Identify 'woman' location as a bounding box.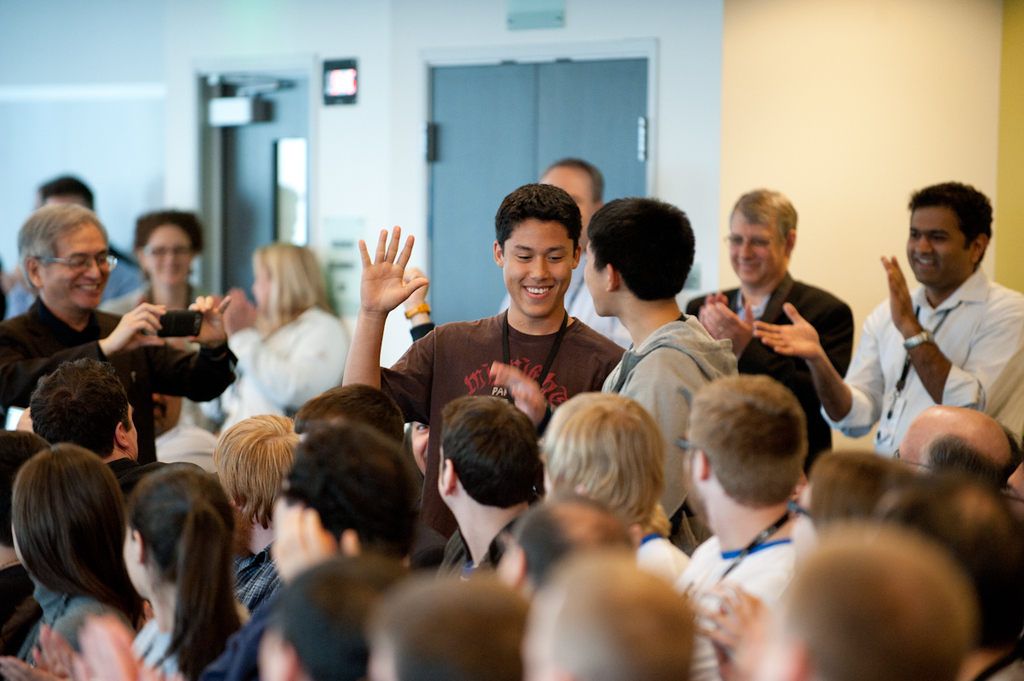
x1=97 y1=207 x2=207 y2=317.
